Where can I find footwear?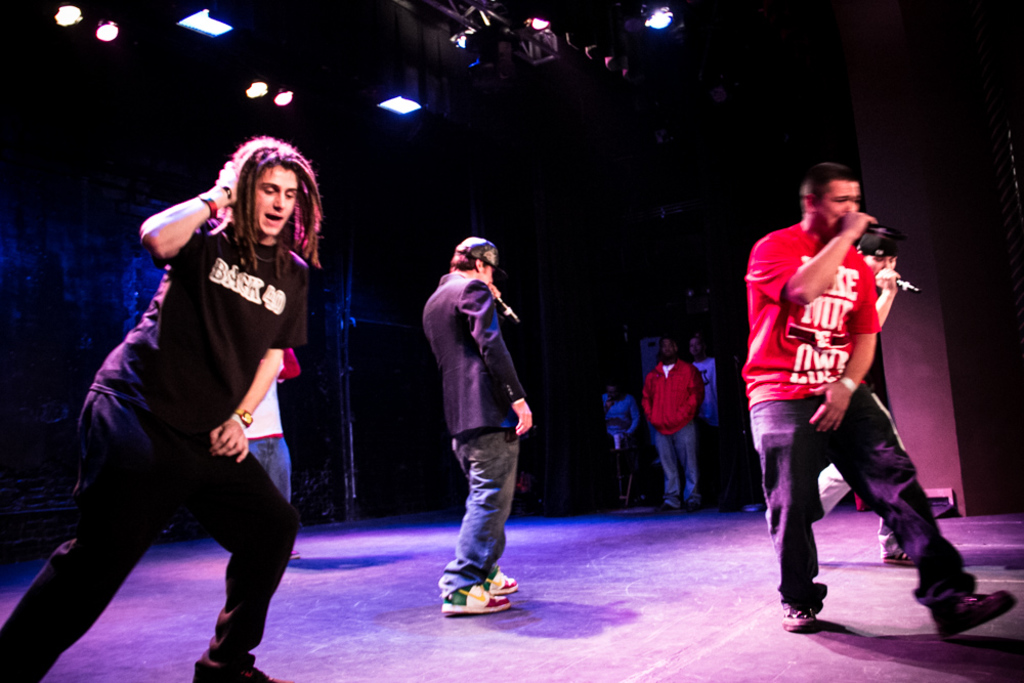
You can find it at l=782, t=608, r=810, b=628.
